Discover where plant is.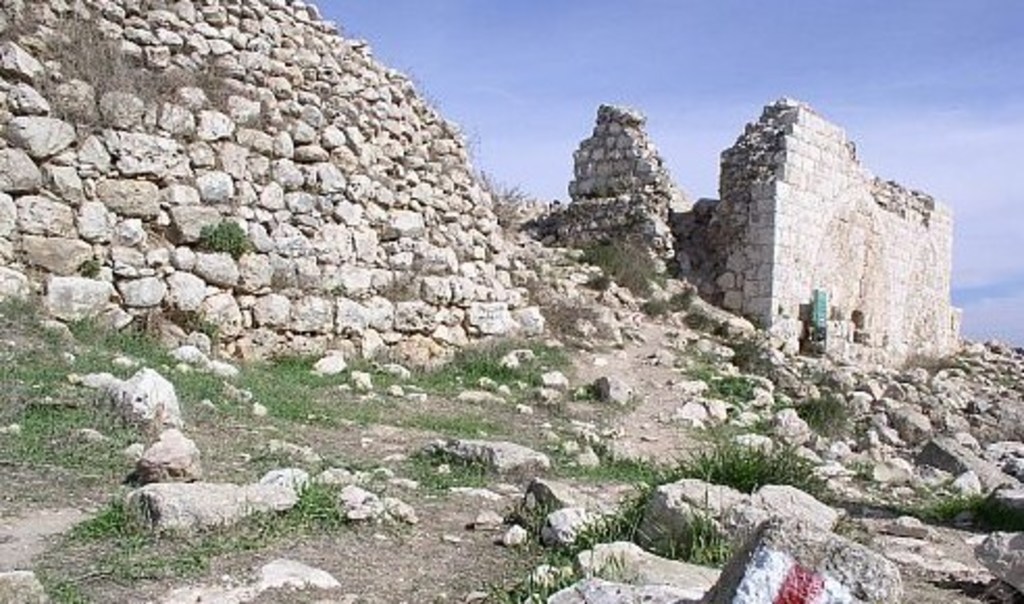
Discovered at [406, 448, 502, 494].
